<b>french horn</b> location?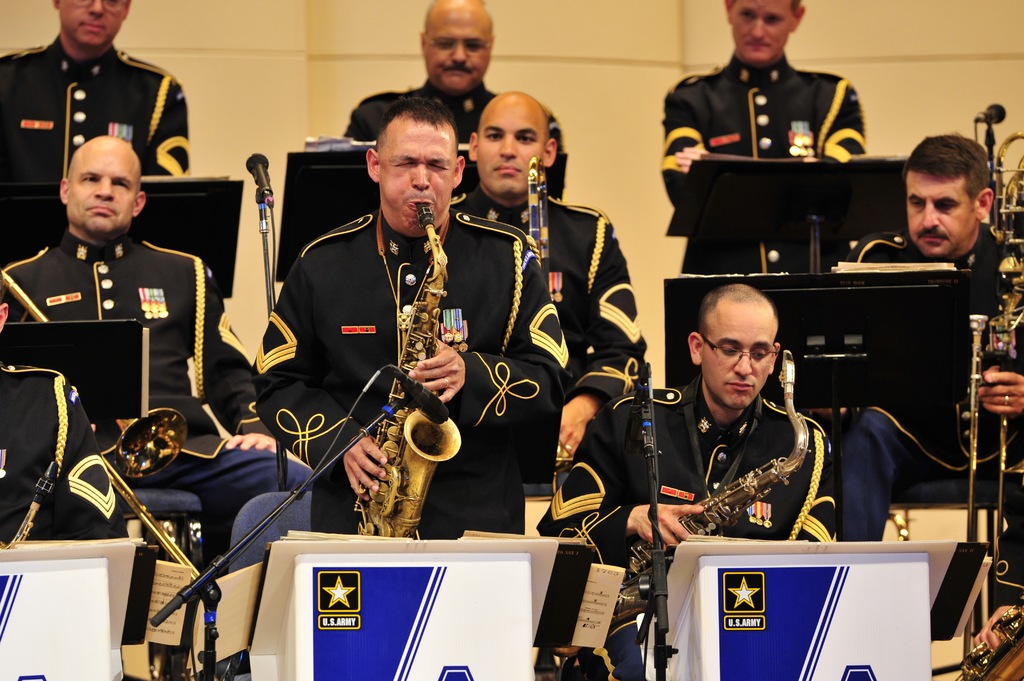
(left=519, top=147, right=557, bottom=302)
